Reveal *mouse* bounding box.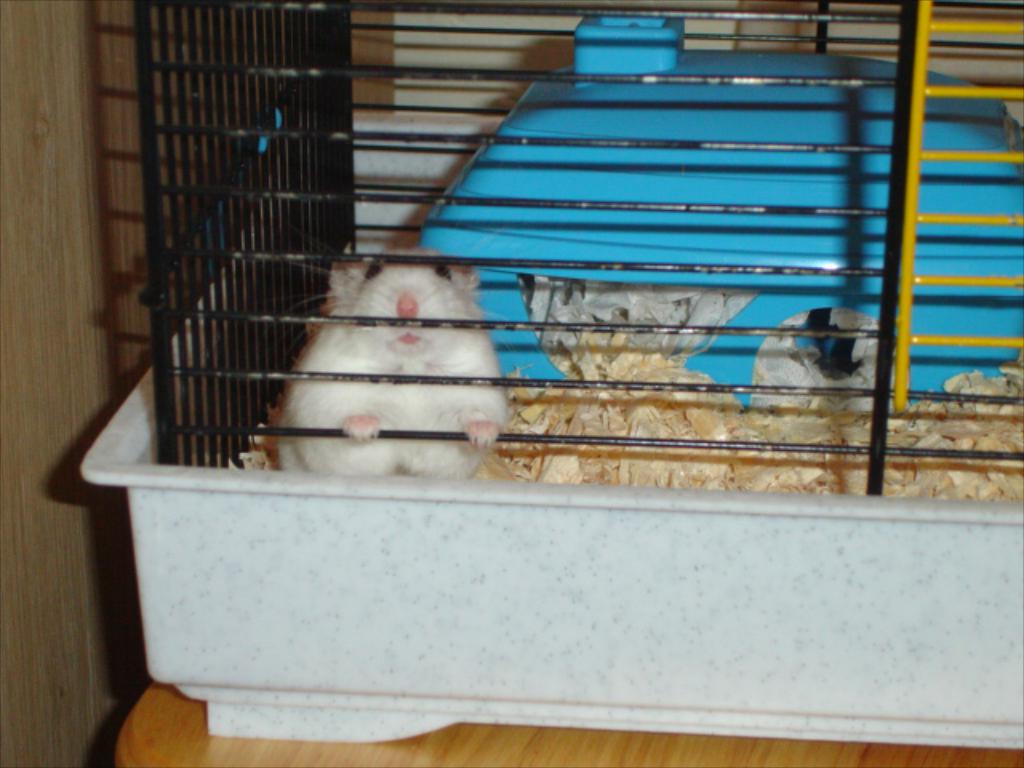
Revealed: rect(266, 216, 514, 461).
